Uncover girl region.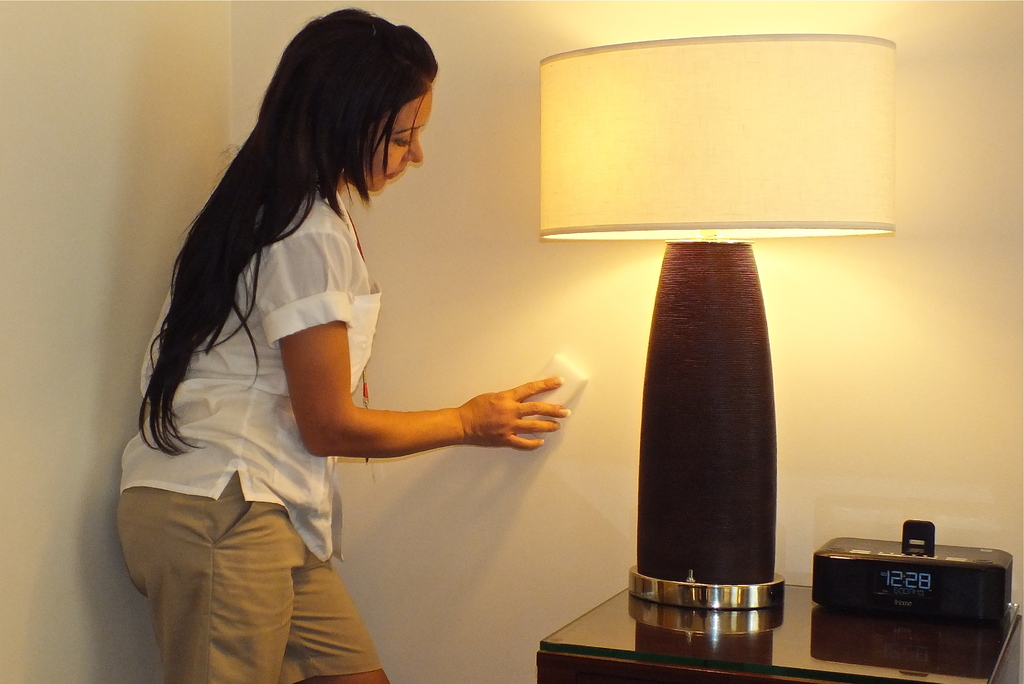
Uncovered: (115, 1, 573, 683).
